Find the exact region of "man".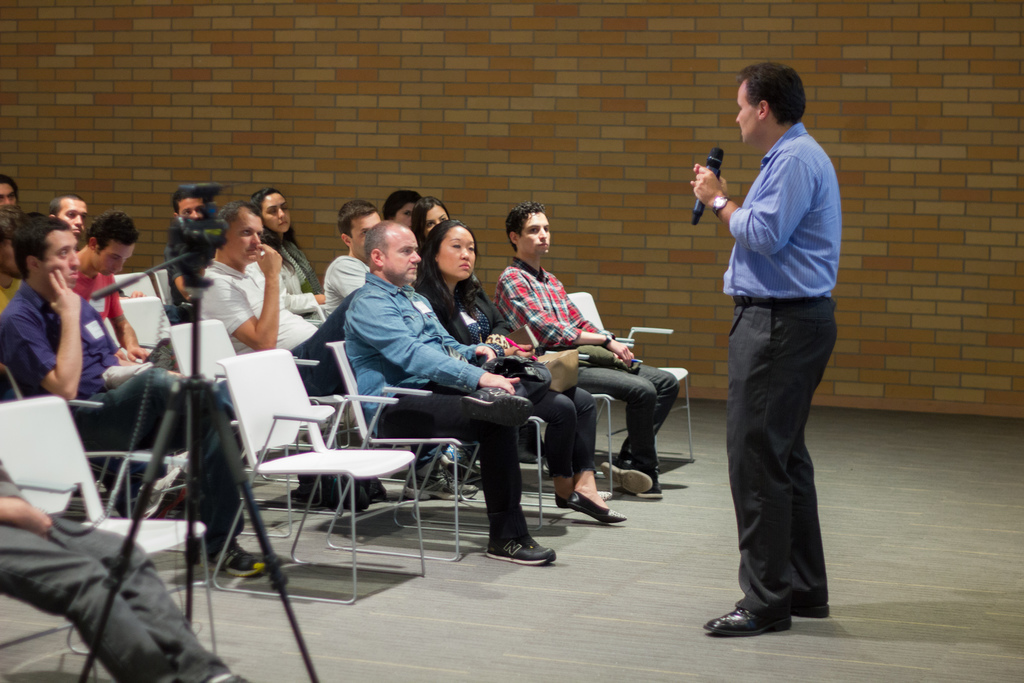
Exact region: 0:176:20:207.
